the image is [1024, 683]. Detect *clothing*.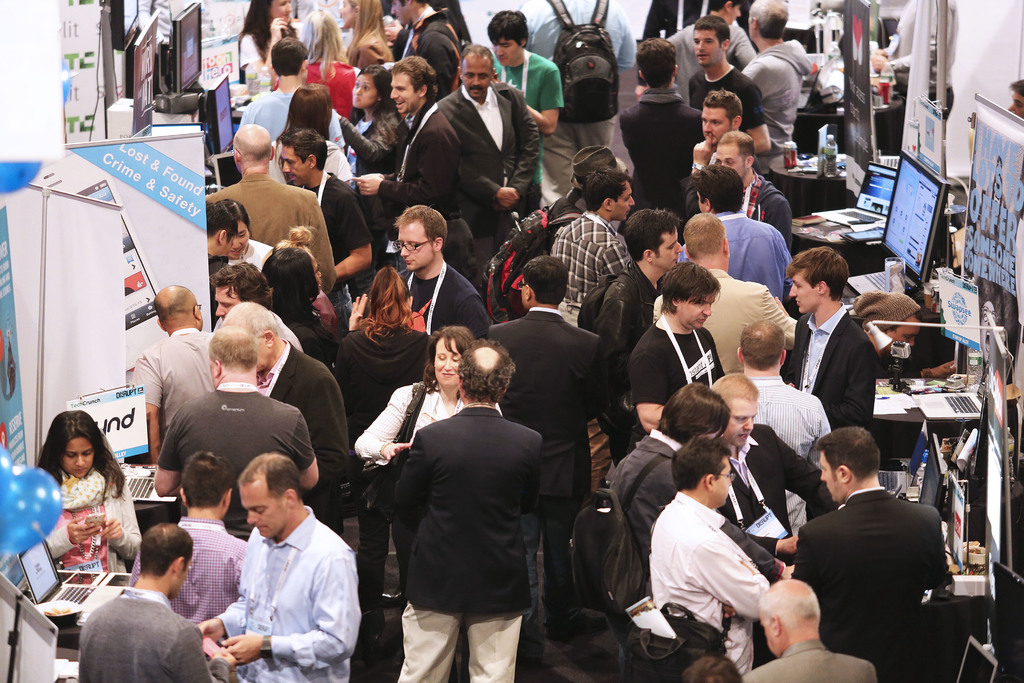
Detection: (644, 483, 772, 682).
